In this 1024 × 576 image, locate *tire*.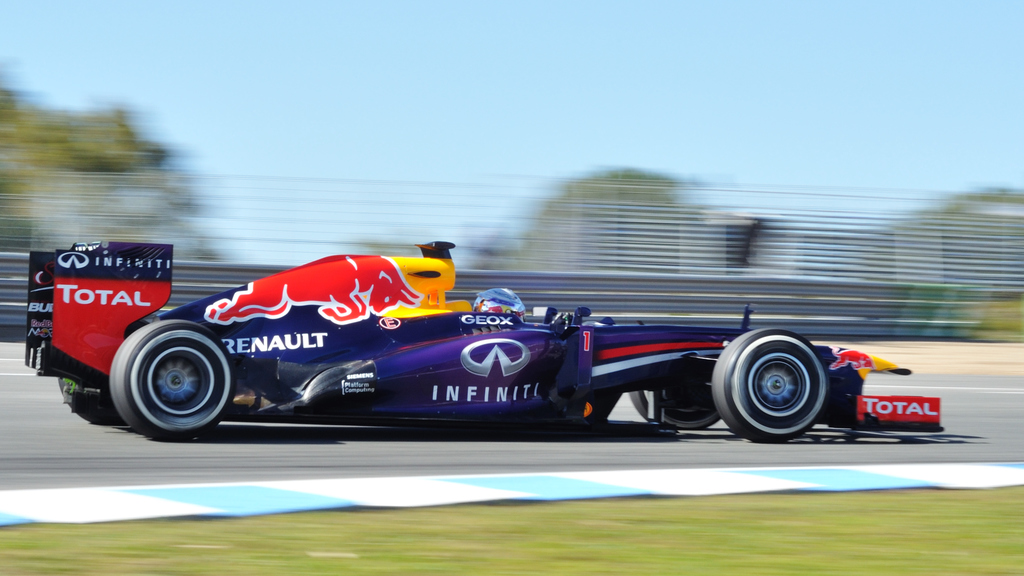
Bounding box: pyautogui.locateOnScreen(628, 382, 722, 432).
